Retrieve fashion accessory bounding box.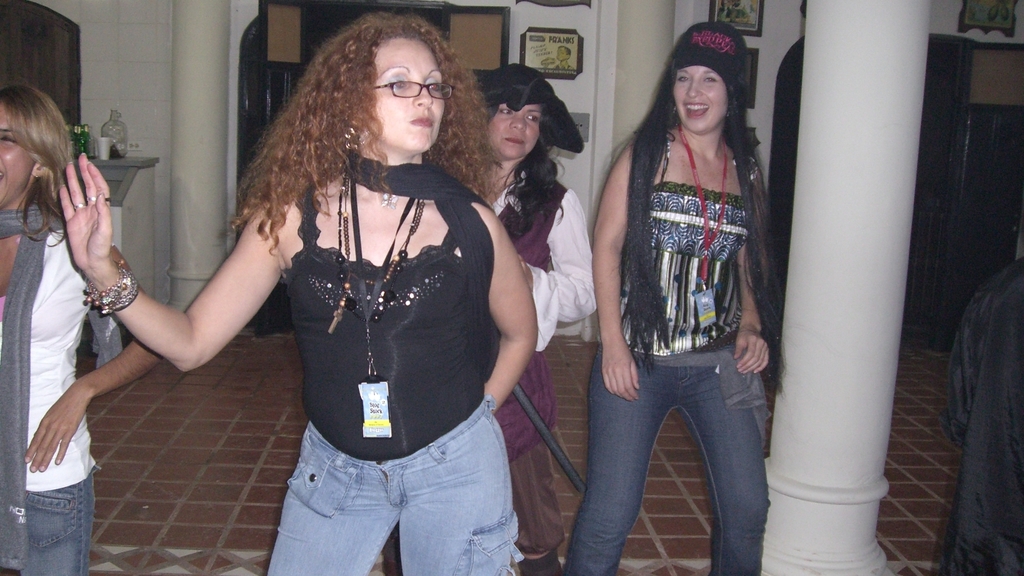
Bounding box: bbox=(82, 246, 145, 318).
